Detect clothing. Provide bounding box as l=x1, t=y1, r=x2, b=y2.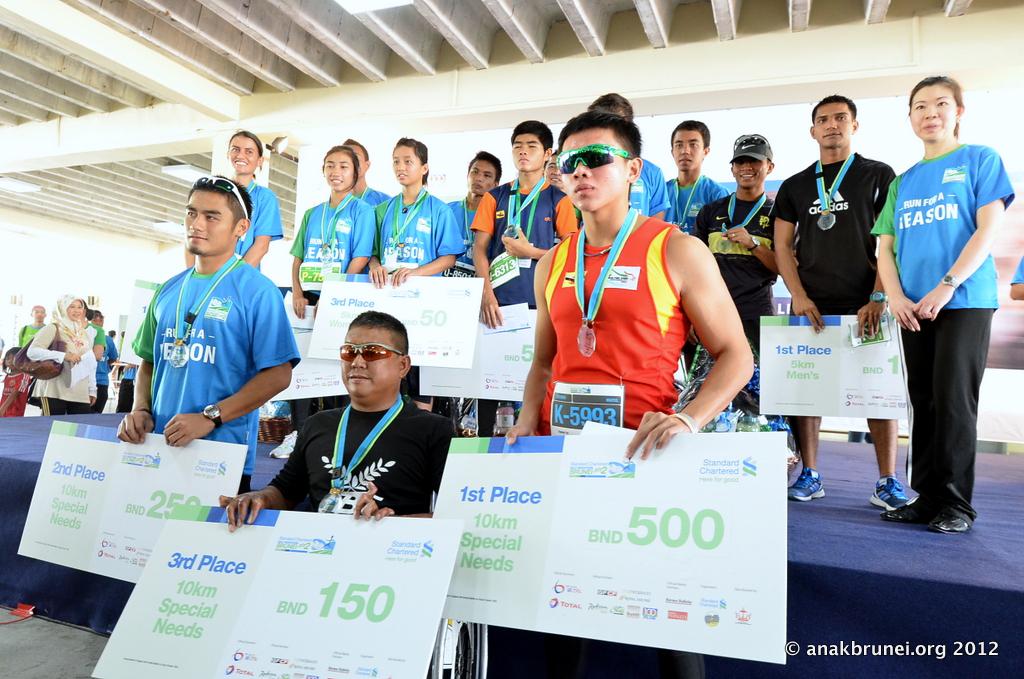
l=0, t=366, r=27, b=413.
